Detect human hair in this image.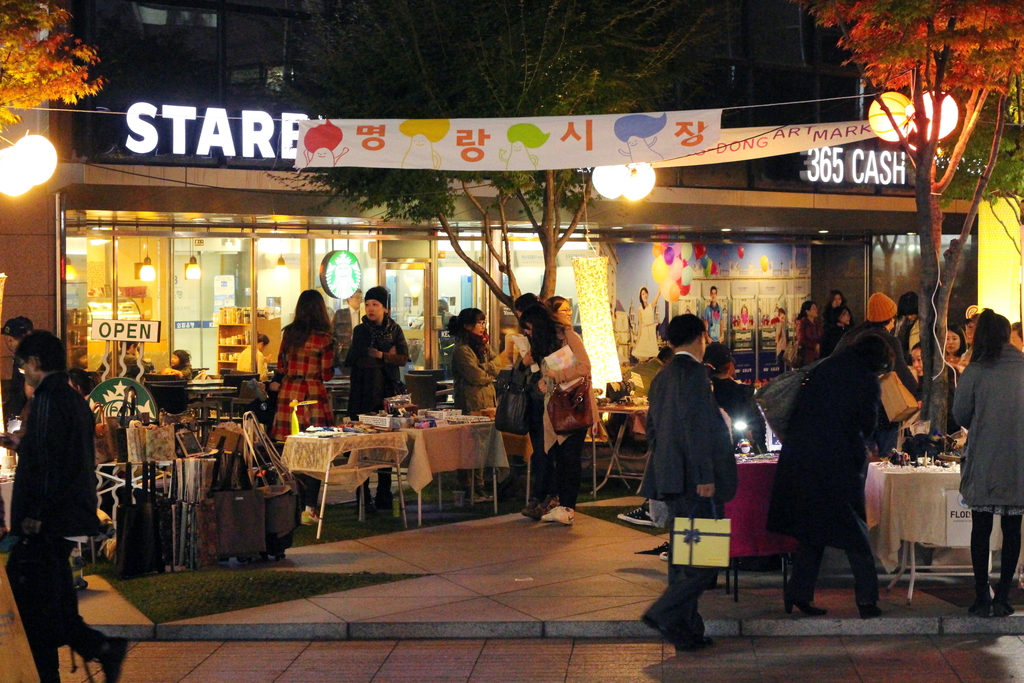
Detection: <box>655,315,703,349</box>.
